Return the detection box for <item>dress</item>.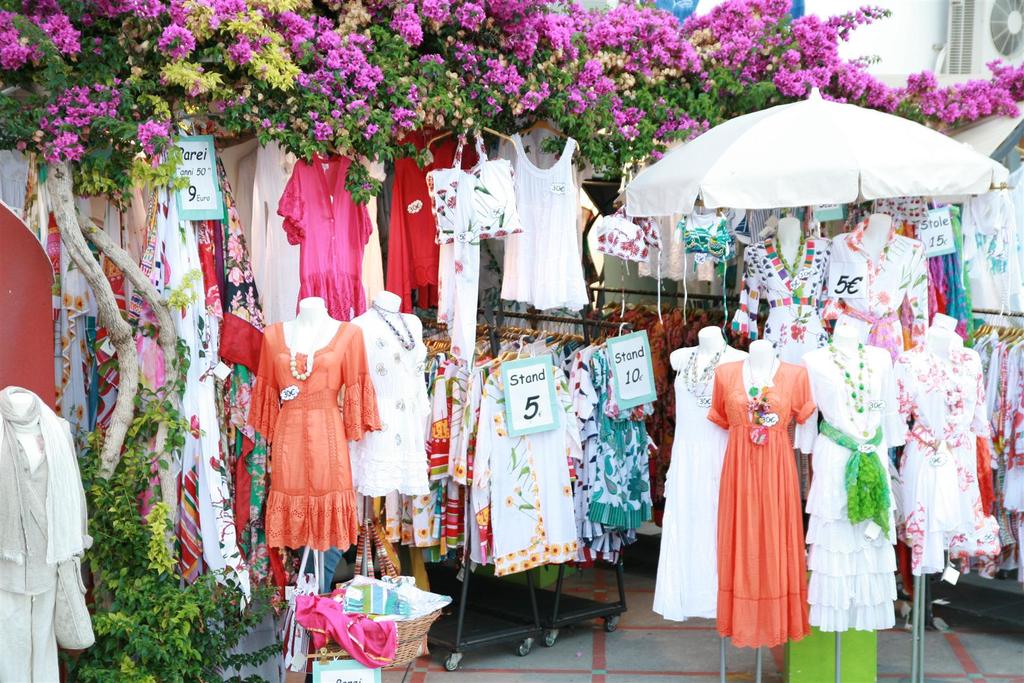
select_region(0, 381, 83, 682).
